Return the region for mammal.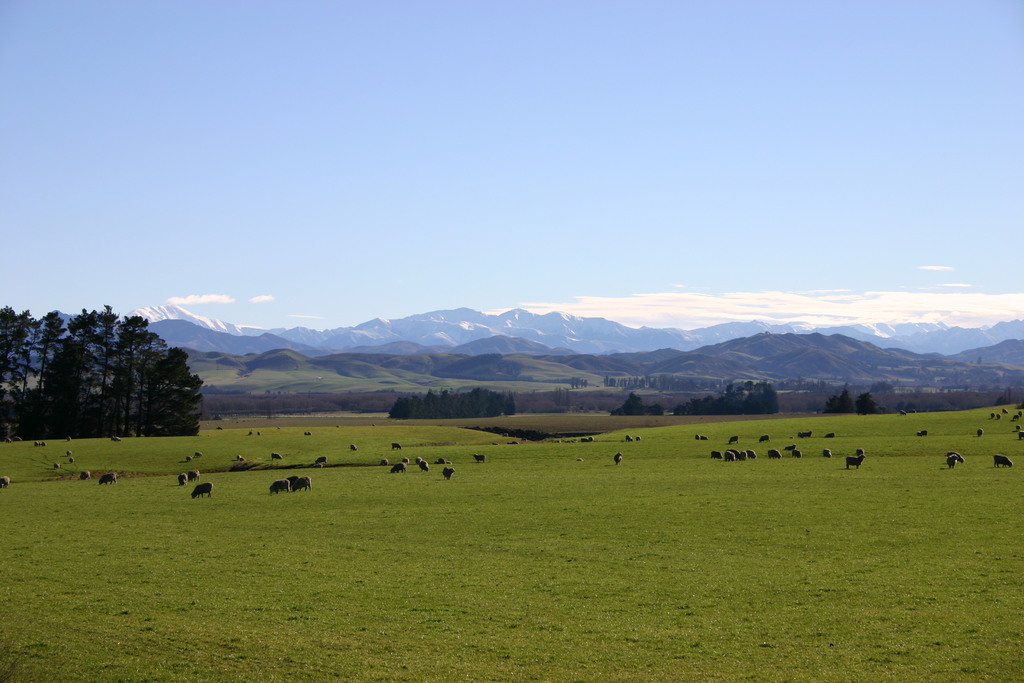
[289, 476, 296, 485].
